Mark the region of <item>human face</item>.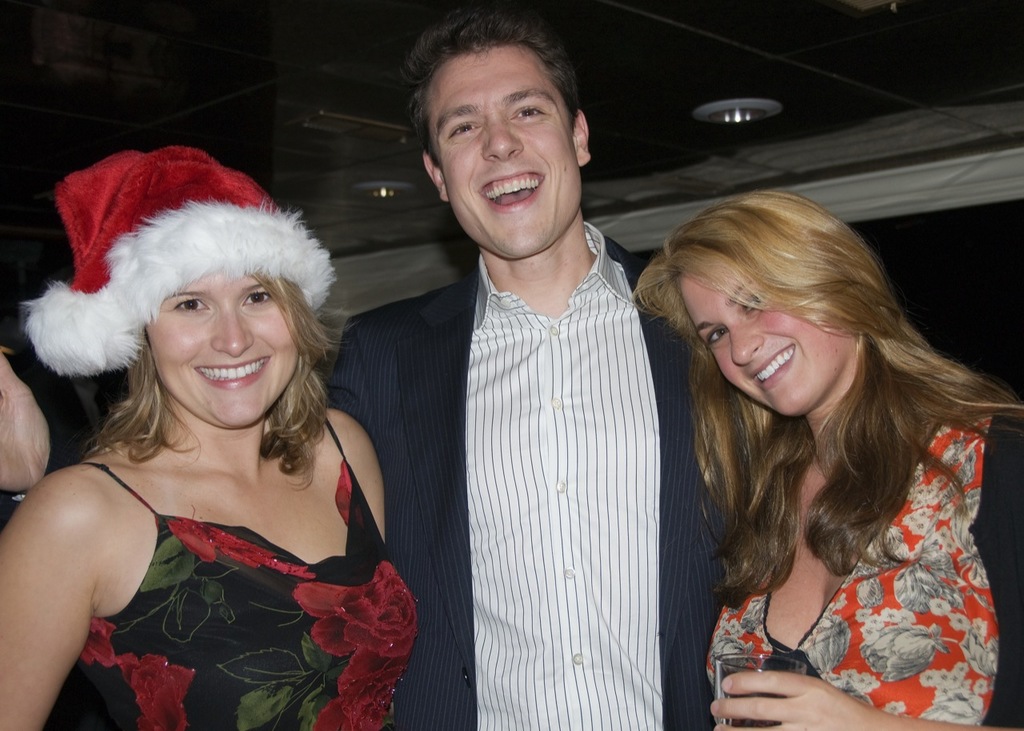
Region: BBox(144, 272, 299, 432).
